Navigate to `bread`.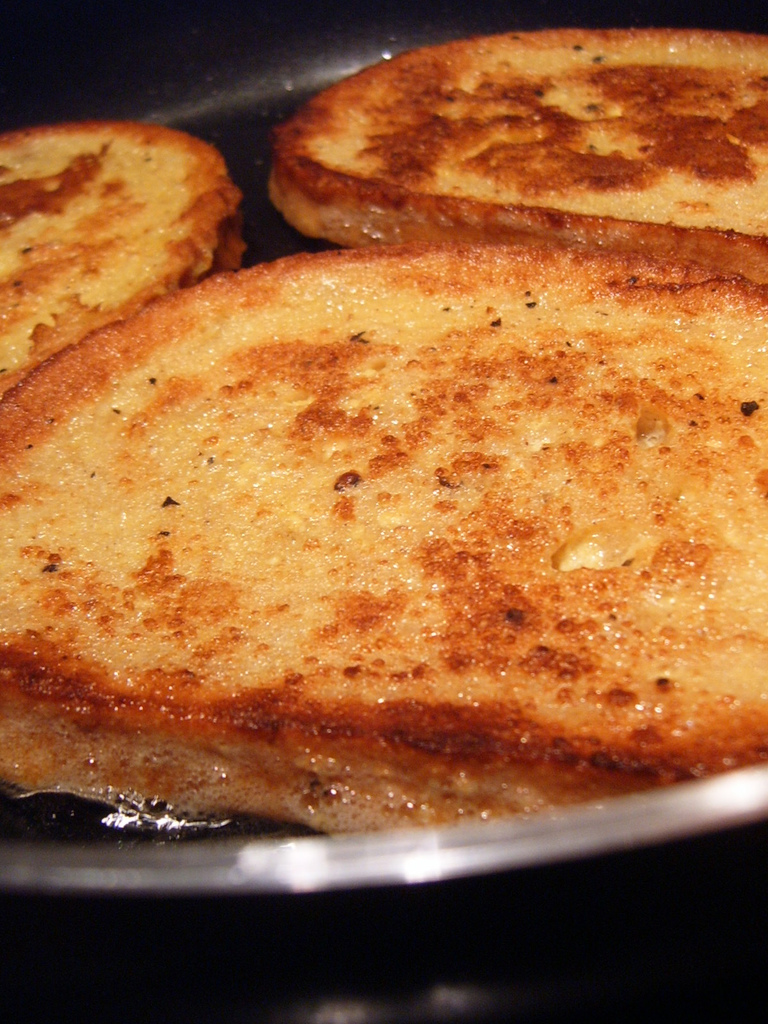
Navigation target: crop(0, 120, 243, 400).
